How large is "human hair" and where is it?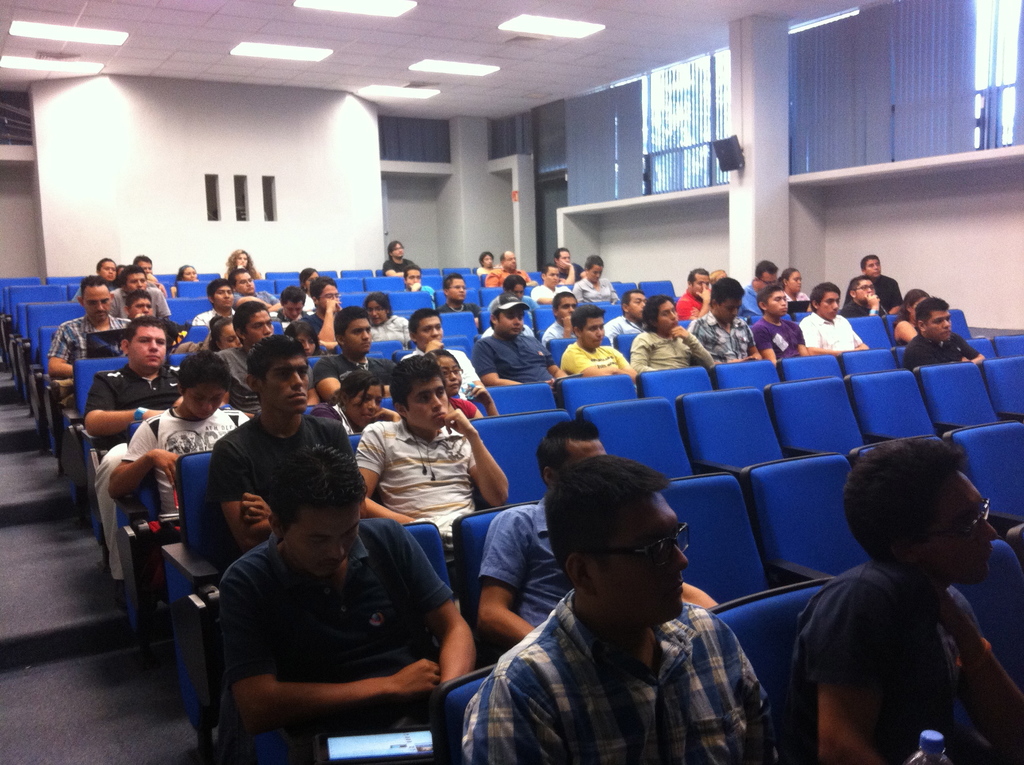
Bounding box: 582/255/604/271.
